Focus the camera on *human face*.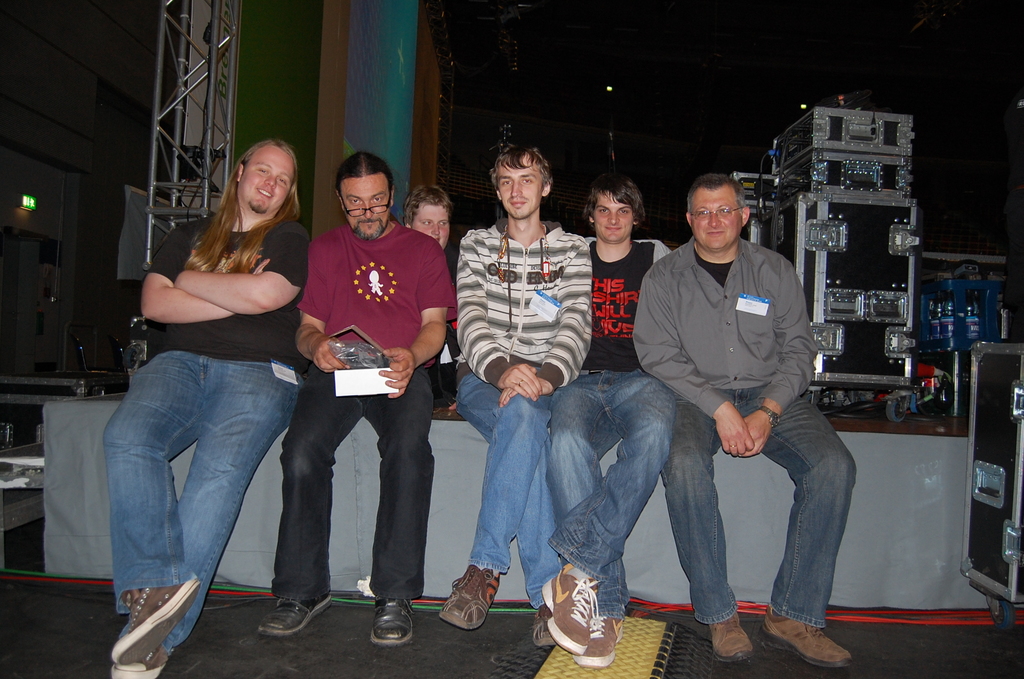
Focus region: {"x1": 496, "y1": 157, "x2": 543, "y2": 217}.
